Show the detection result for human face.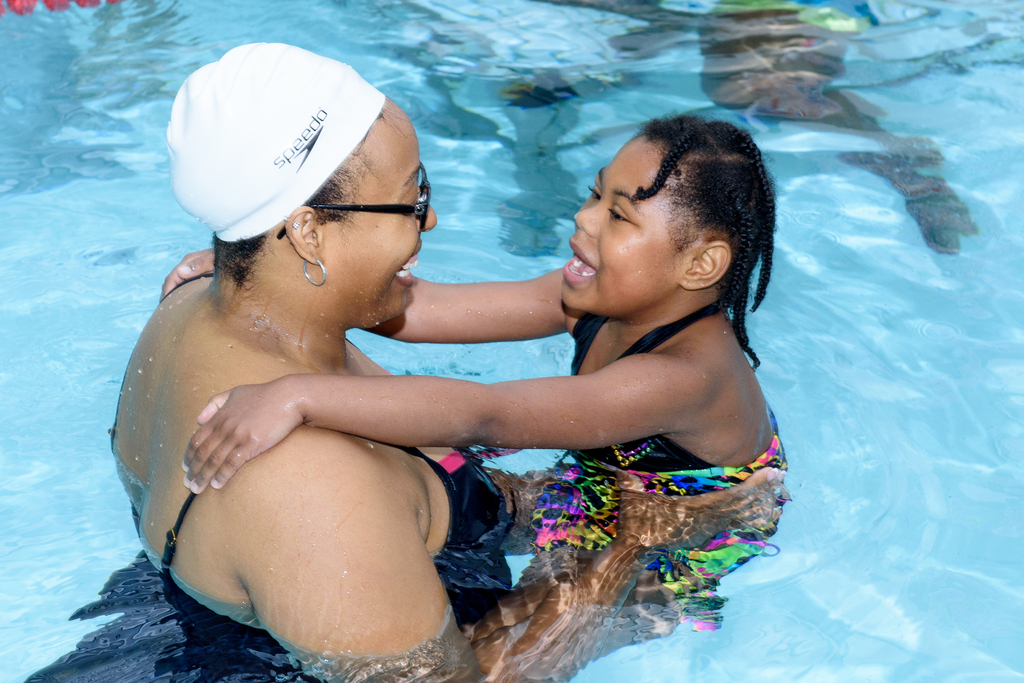
bbox=(562, 135, 691, 317).
